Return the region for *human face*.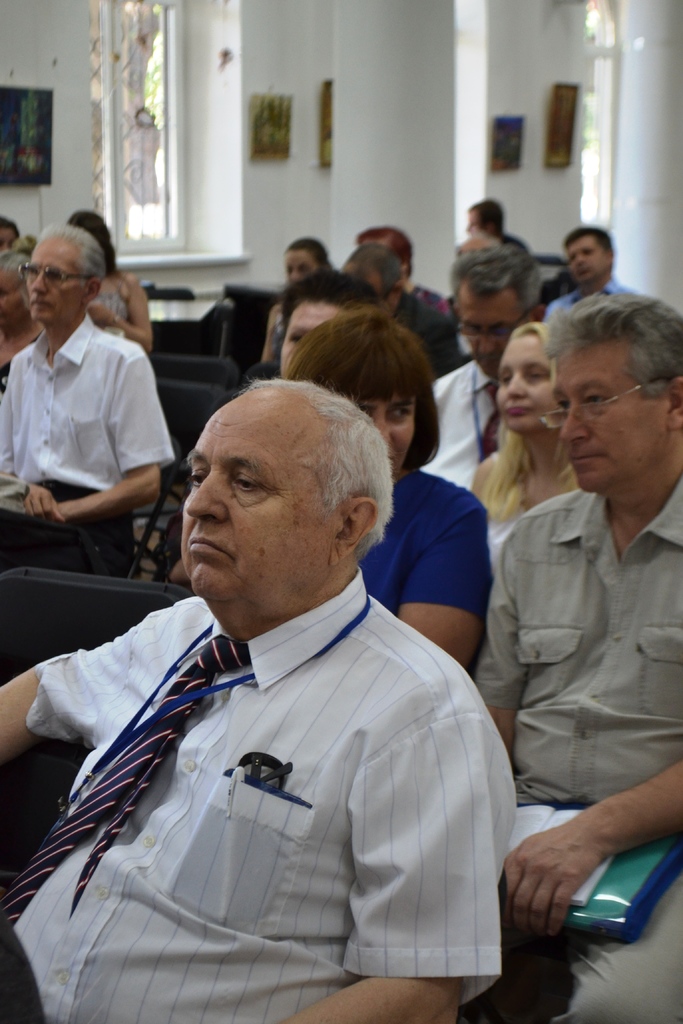
box=[548, 345, 643, 497].
